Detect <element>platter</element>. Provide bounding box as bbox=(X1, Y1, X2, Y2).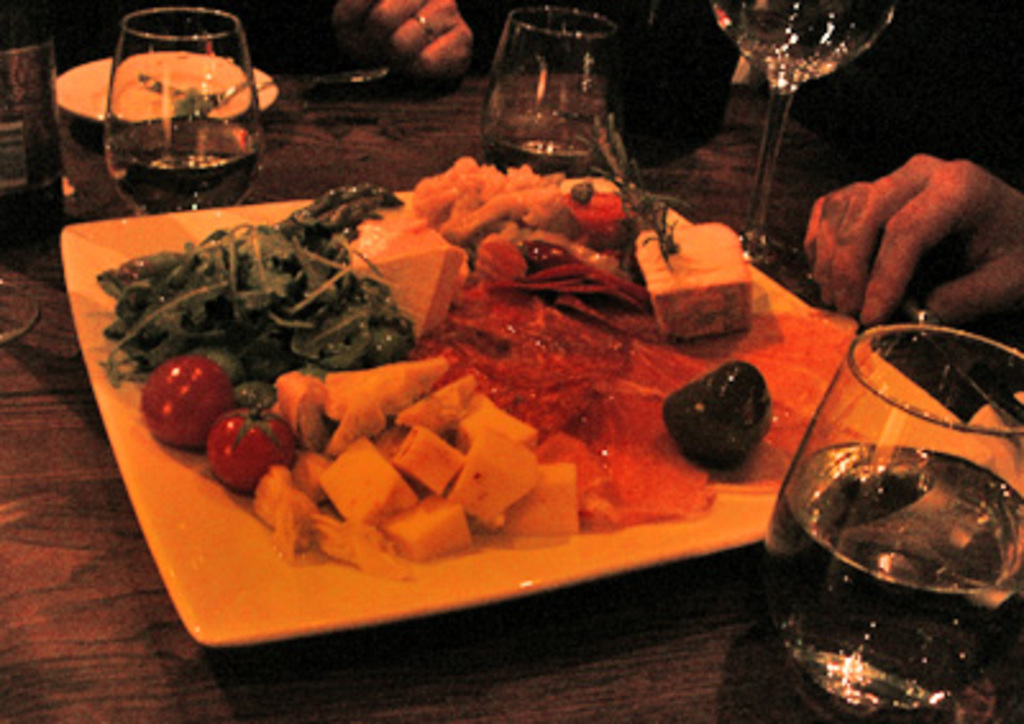
bbox=(59, 189, 955, 647).
